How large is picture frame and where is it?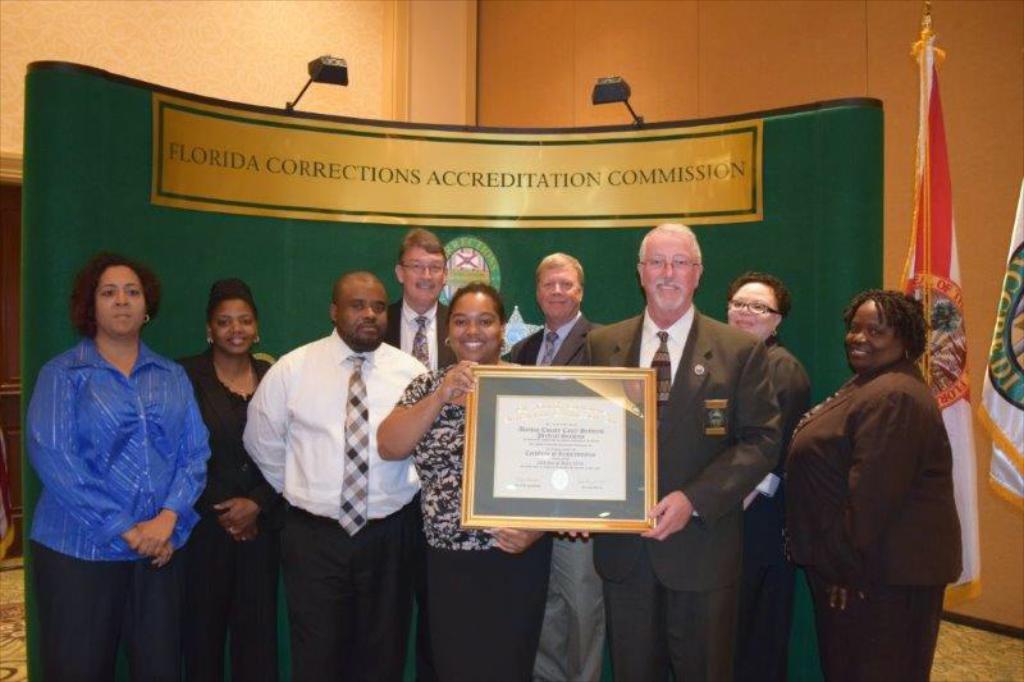
Bounding box: (461, 367, 657, 534).
